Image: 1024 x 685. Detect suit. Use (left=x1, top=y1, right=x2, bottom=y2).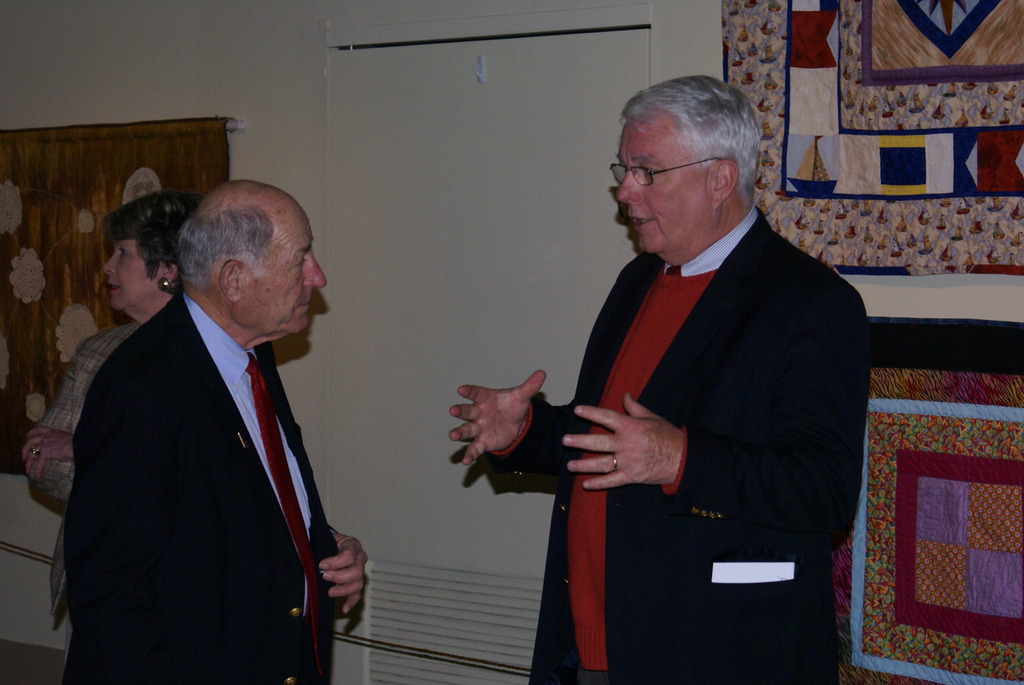
(left=511, top=116, right=865, bottom=661).
